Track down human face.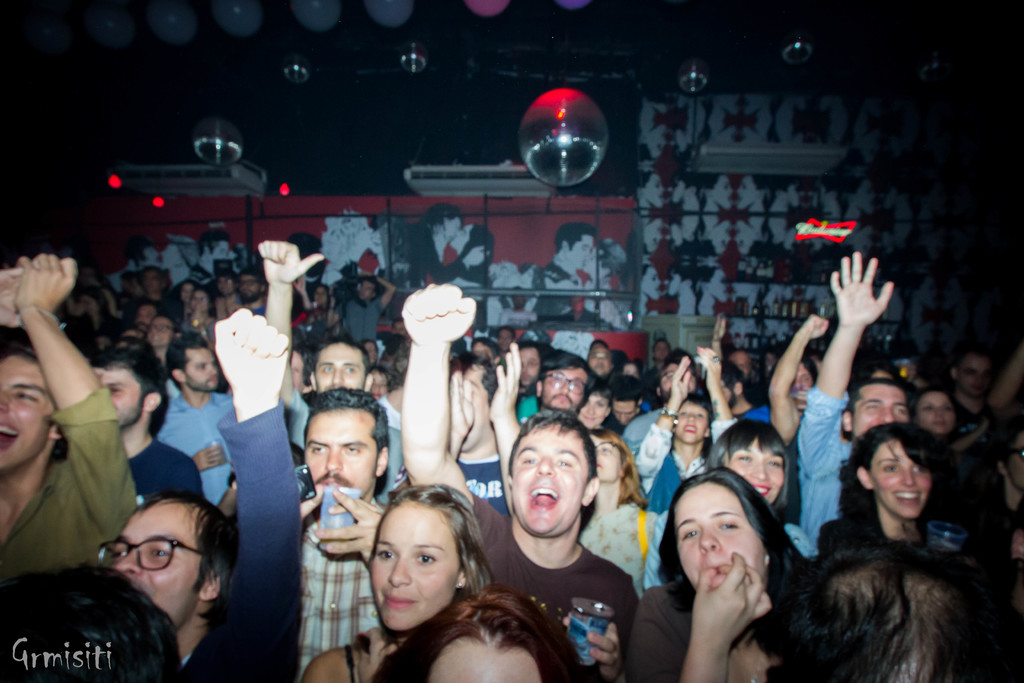
Tracked to <region>710, 267, 731, 305</region>.
